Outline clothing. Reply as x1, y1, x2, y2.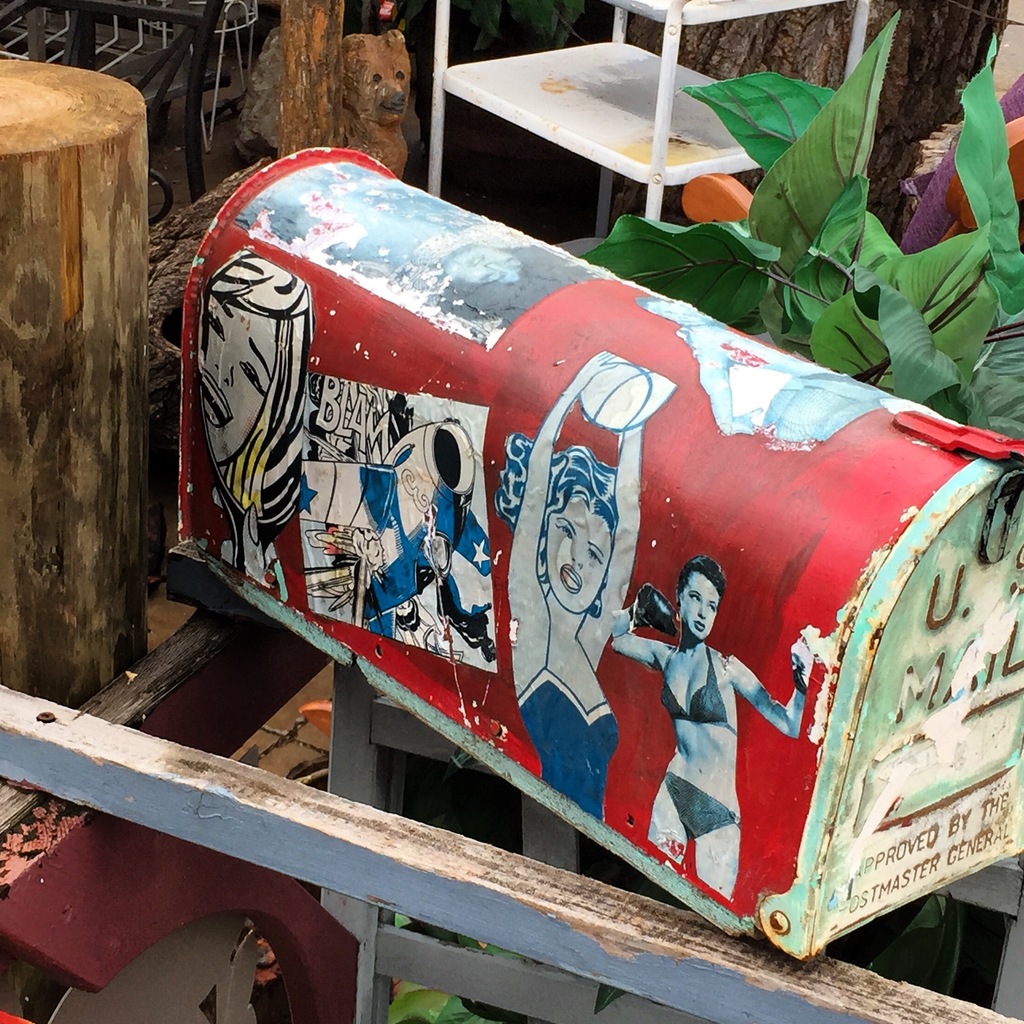
665, 648, 740, 732.
